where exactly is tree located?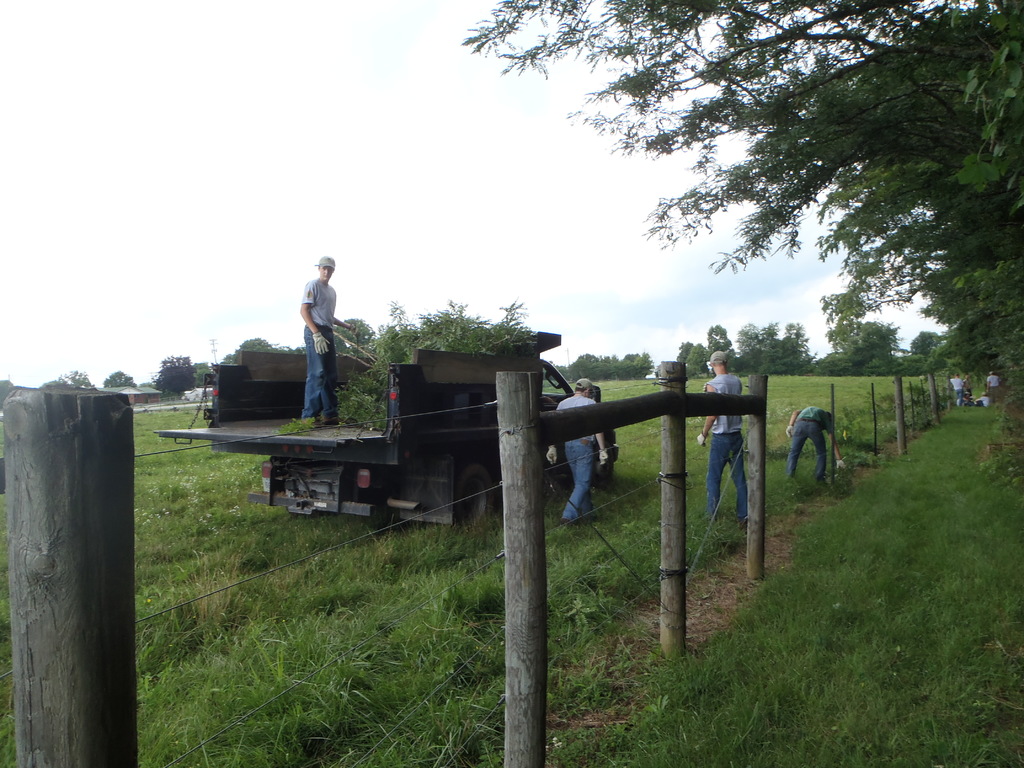
Its bounding box is pyautogui.locateOnScreen(781, 323, 810, 370).
